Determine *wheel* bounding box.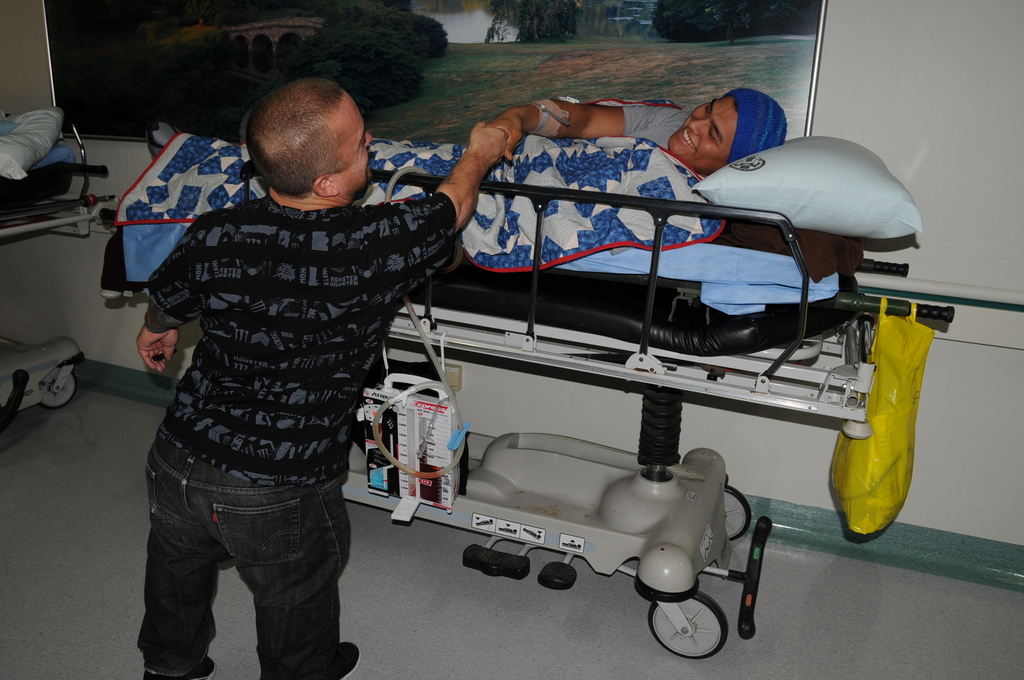
Determined: pyautogui.locateOnScreen(38, 366, 77, 408).
